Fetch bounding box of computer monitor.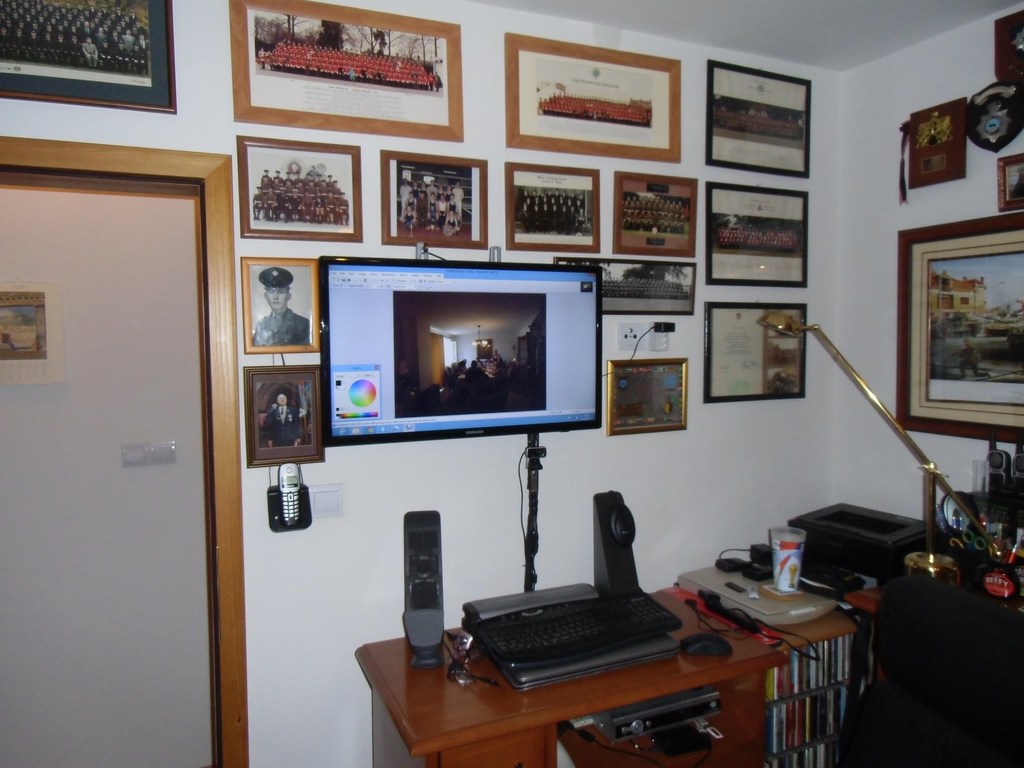
Bbox: bbox=(305, 265, 598, 485).
